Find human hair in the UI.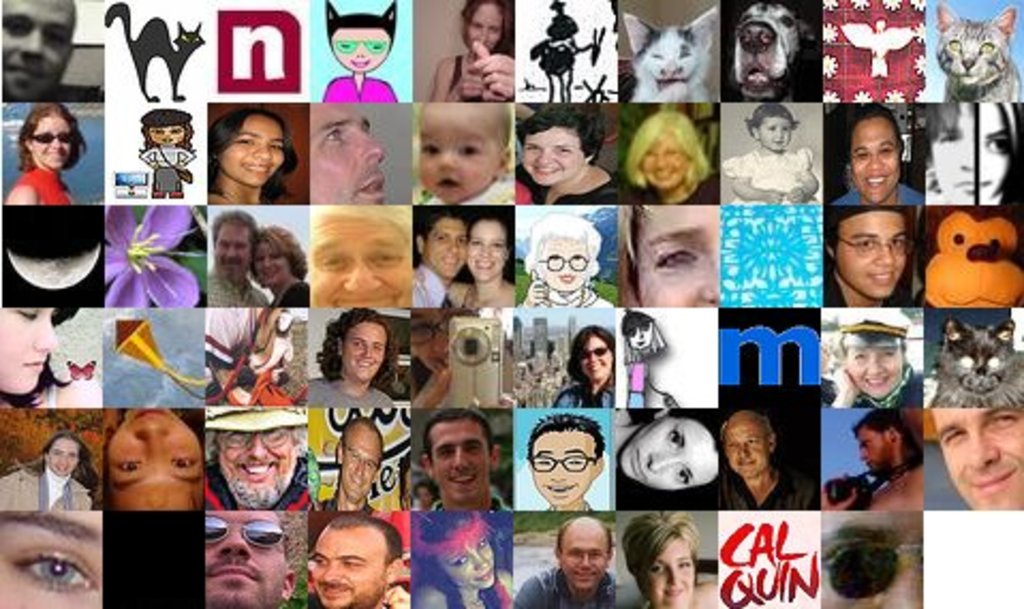
UI element at BBox(312, 303, 395, 395).
